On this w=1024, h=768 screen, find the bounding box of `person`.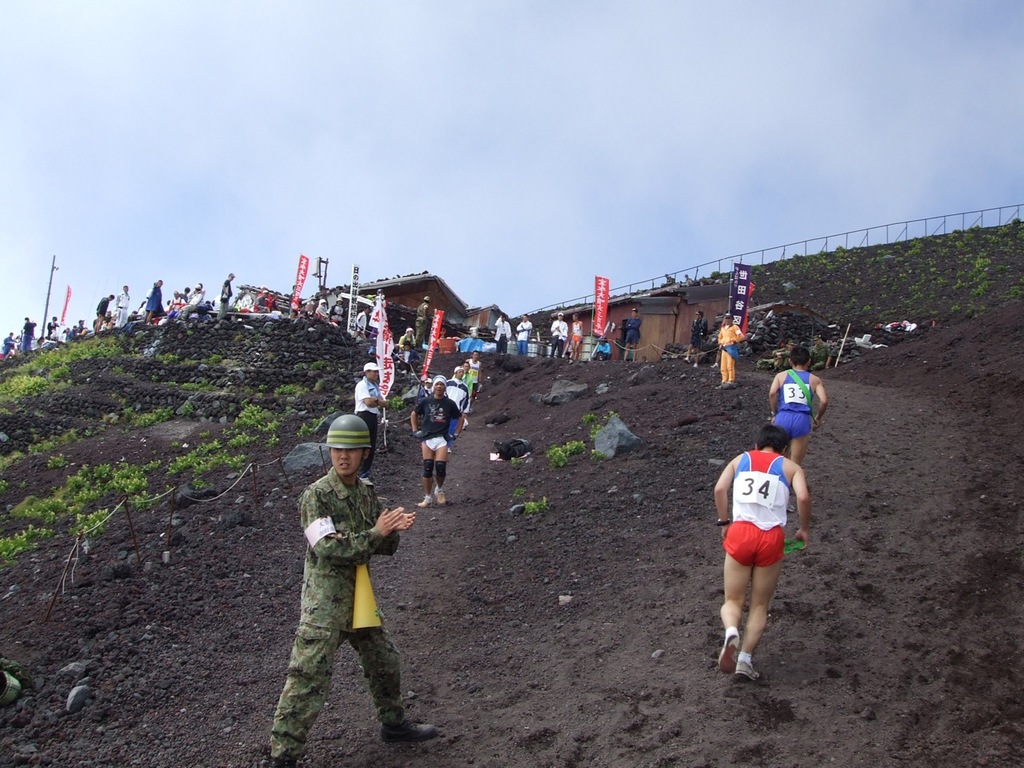
Bounding box: region(267, 413, 436, 765).
